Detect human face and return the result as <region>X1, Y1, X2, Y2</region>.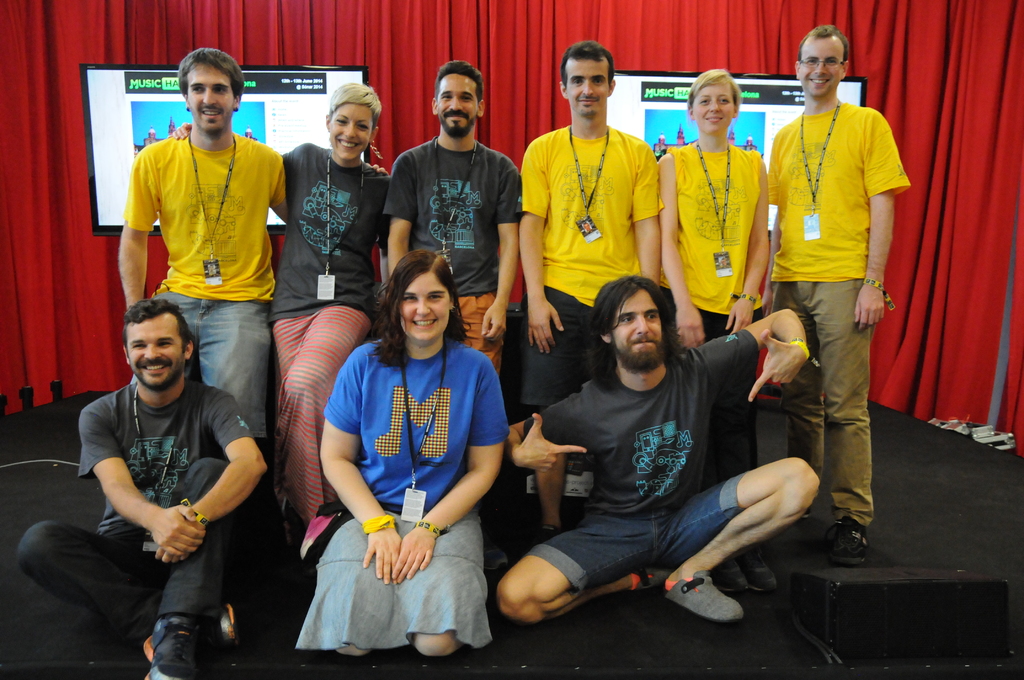
<region>438, 71, 476, 134</region>.
